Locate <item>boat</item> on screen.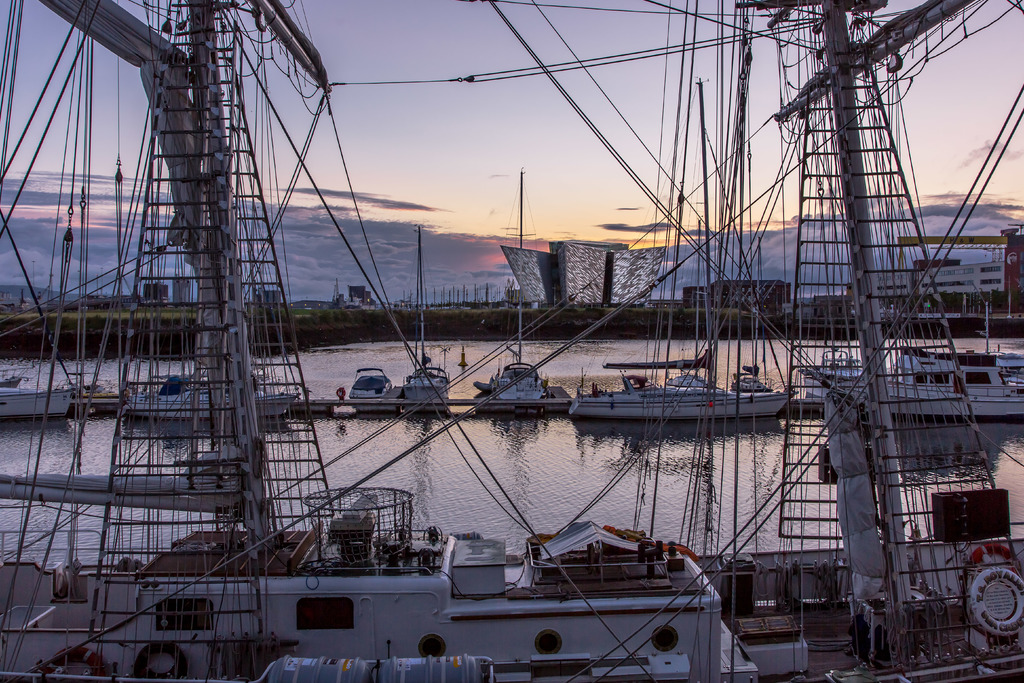
On screen at [285, 398, 351, 418].
